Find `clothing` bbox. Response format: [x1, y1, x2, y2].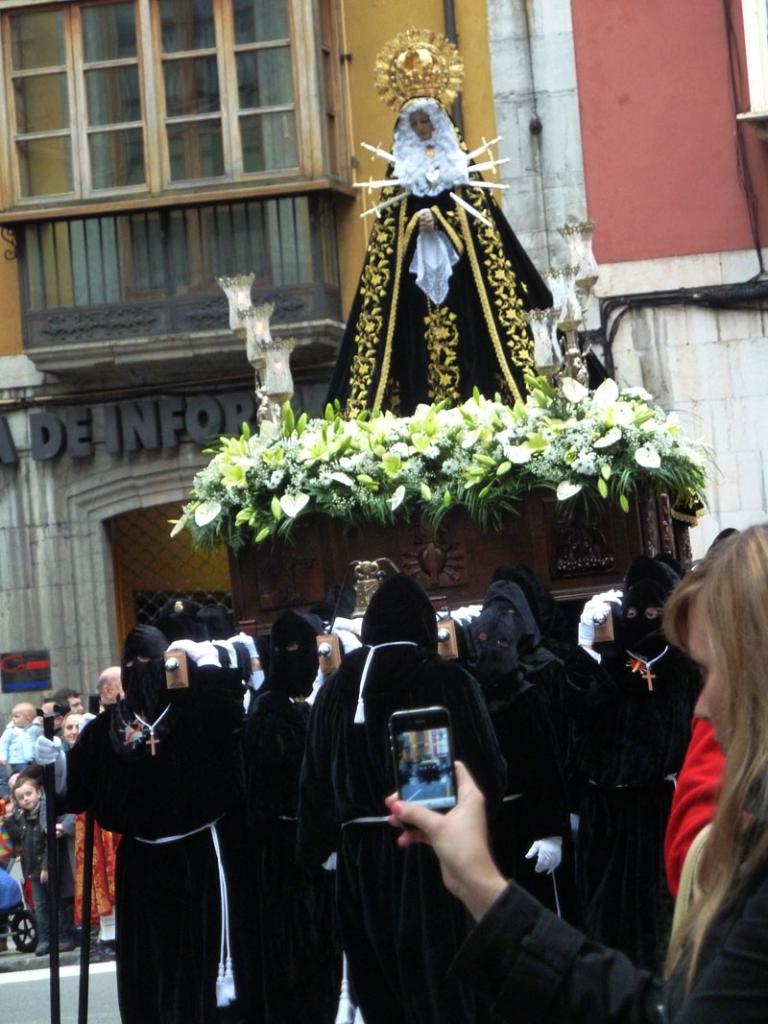
[475, 583, 570, 819].
